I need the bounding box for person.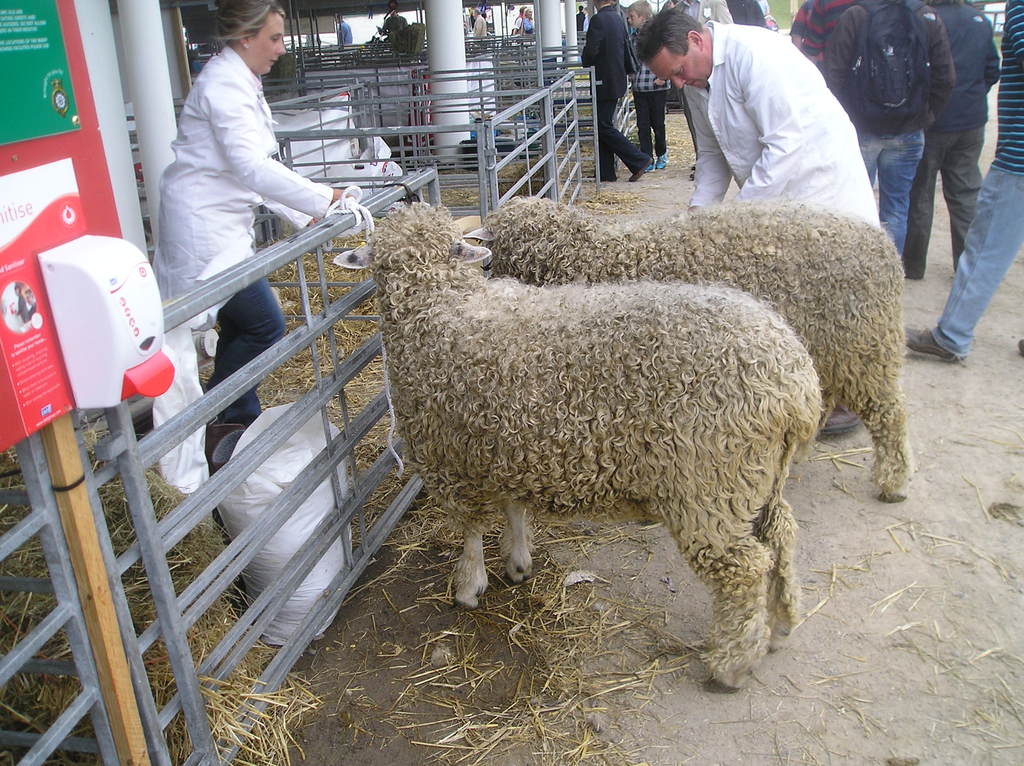
Here it is: detection(140, 0, 348, 417).
